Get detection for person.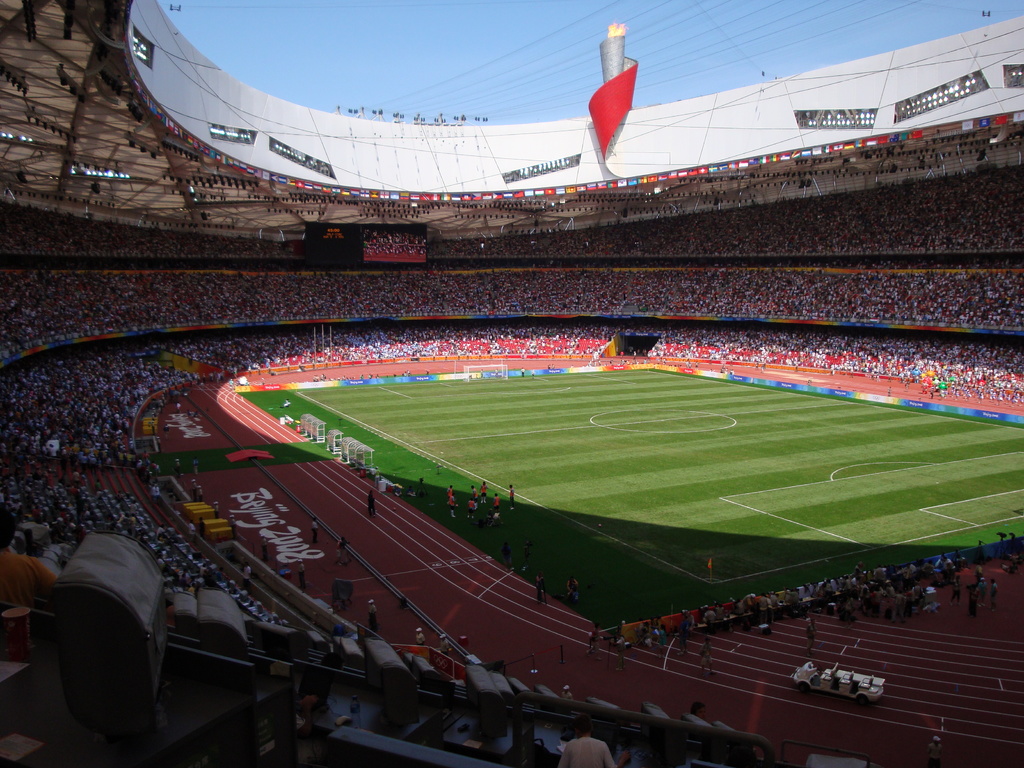
Detection: 365:491:376:517.
